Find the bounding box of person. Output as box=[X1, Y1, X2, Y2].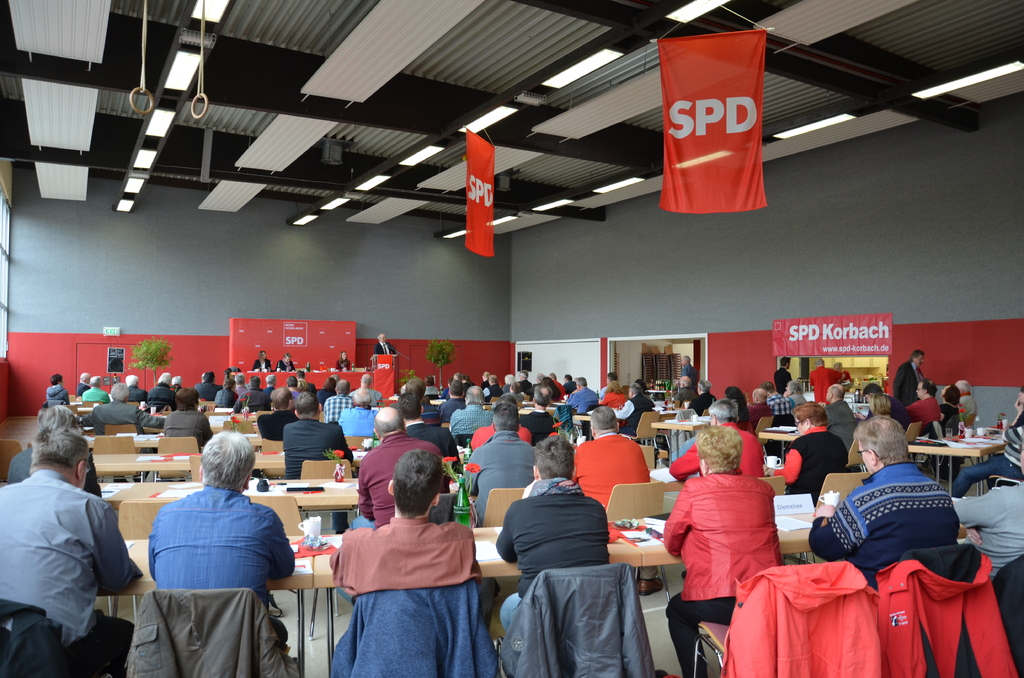
box=[947, 456, 1023, 588].
